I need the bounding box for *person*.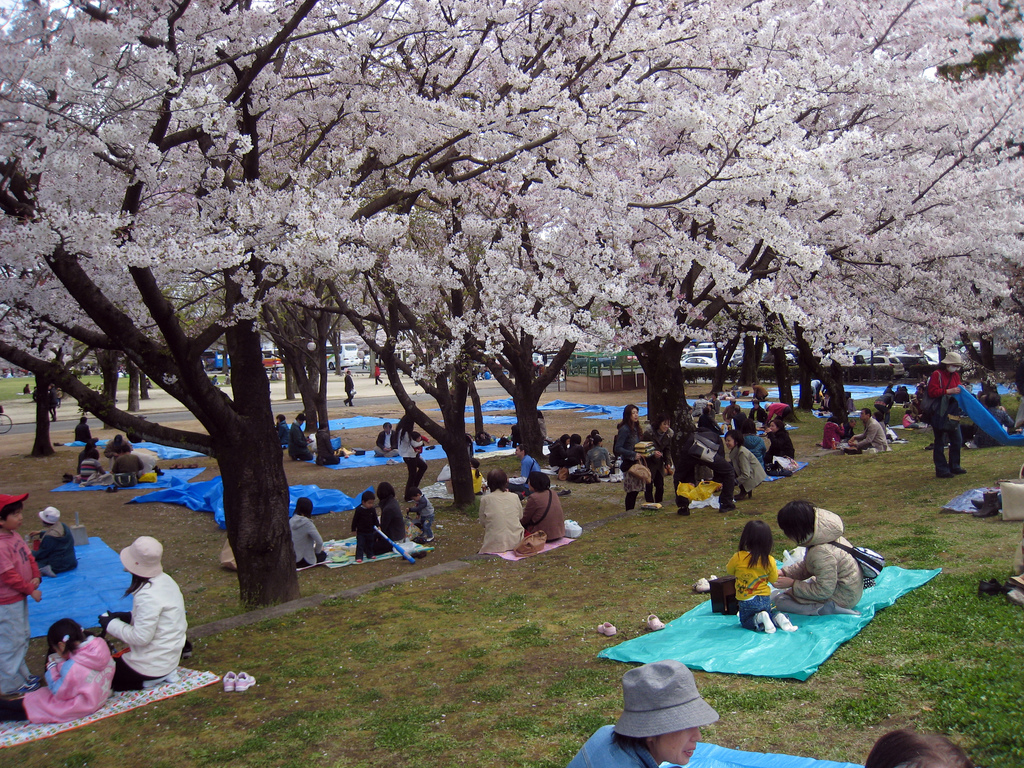
Here it is: <bbox>848, 408, 894, 454</bbox>.
